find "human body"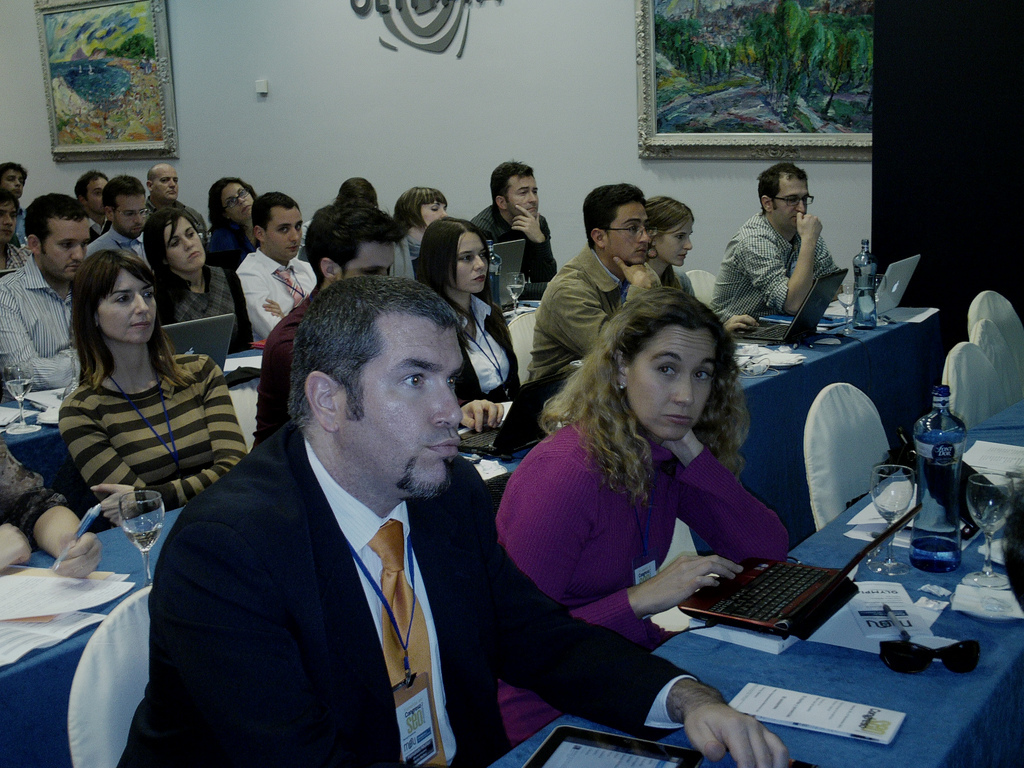
x1=0 y1=244 x2=30 y2=275
